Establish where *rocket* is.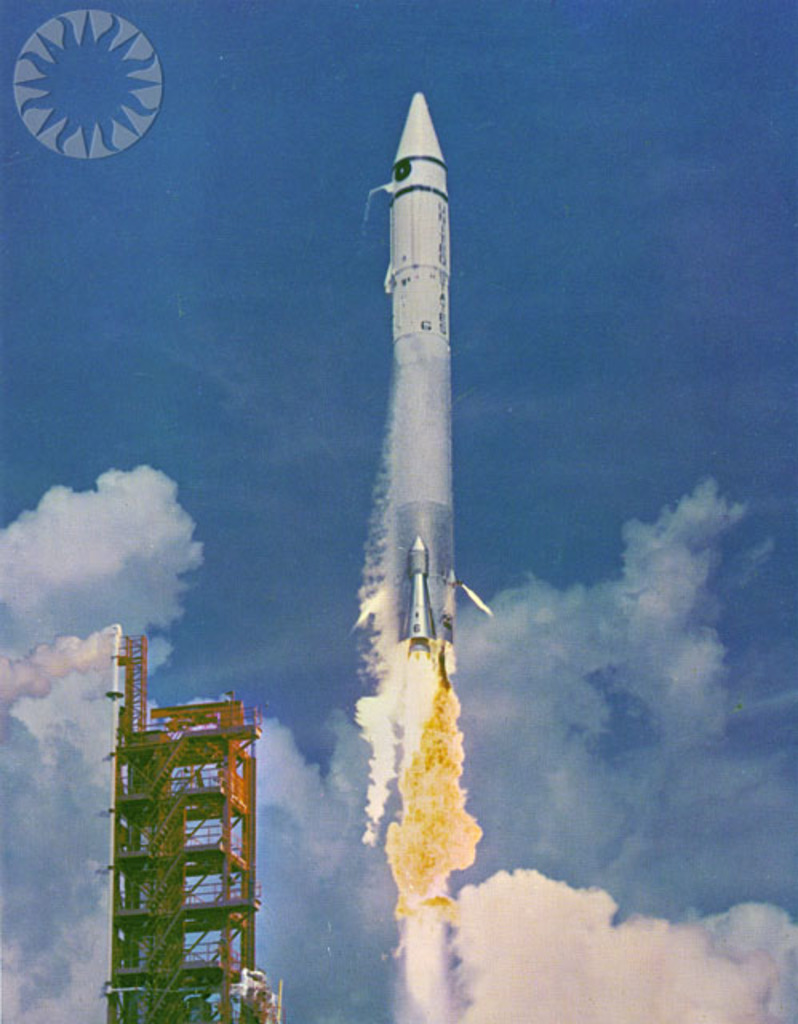
Established at 377 93 483 659.
